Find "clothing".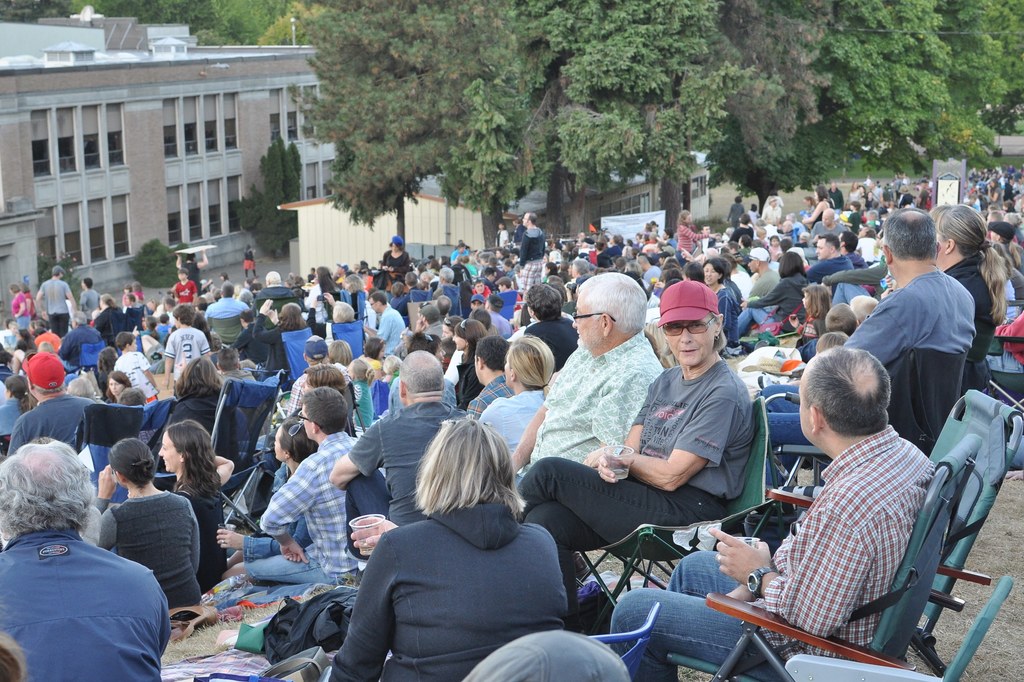
<region>0, 355, 17, 369</region>.
